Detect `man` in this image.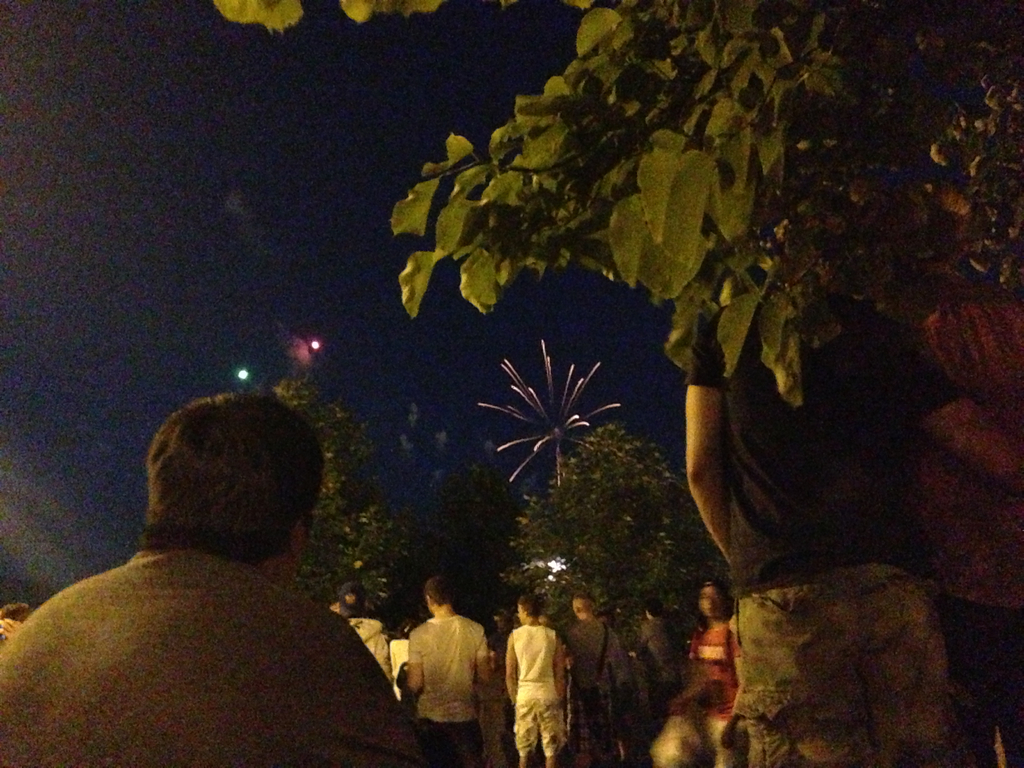
Detection: [0, 603, 38, 645].
